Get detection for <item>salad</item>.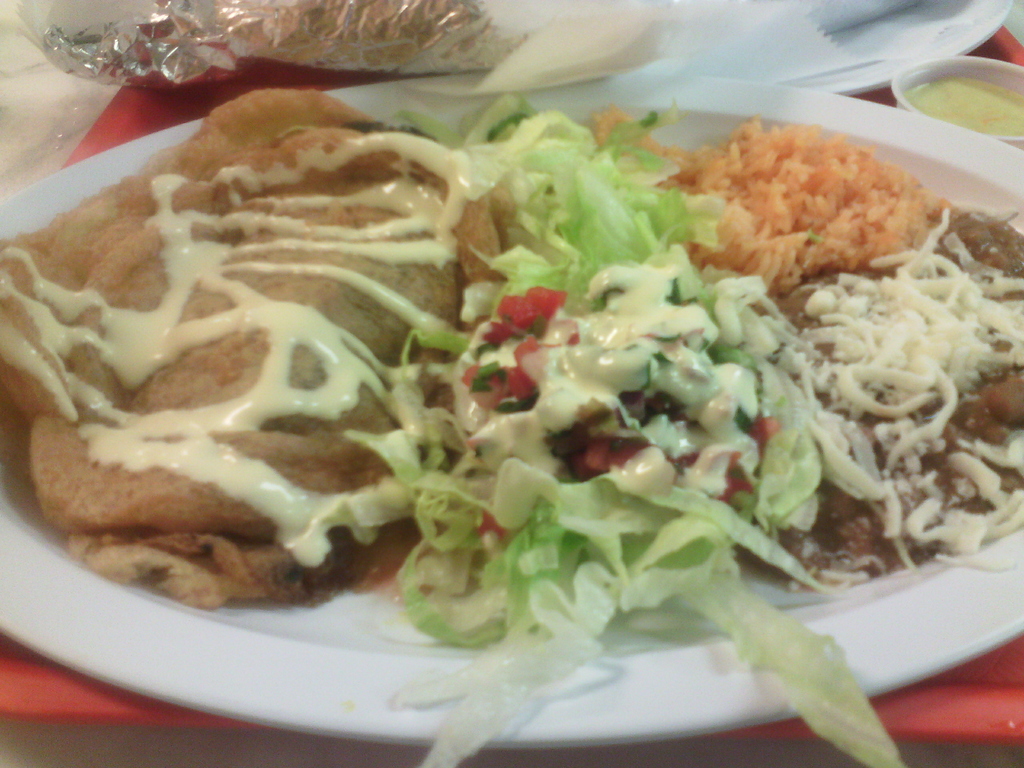
Detection: 0/84/1023/767.
